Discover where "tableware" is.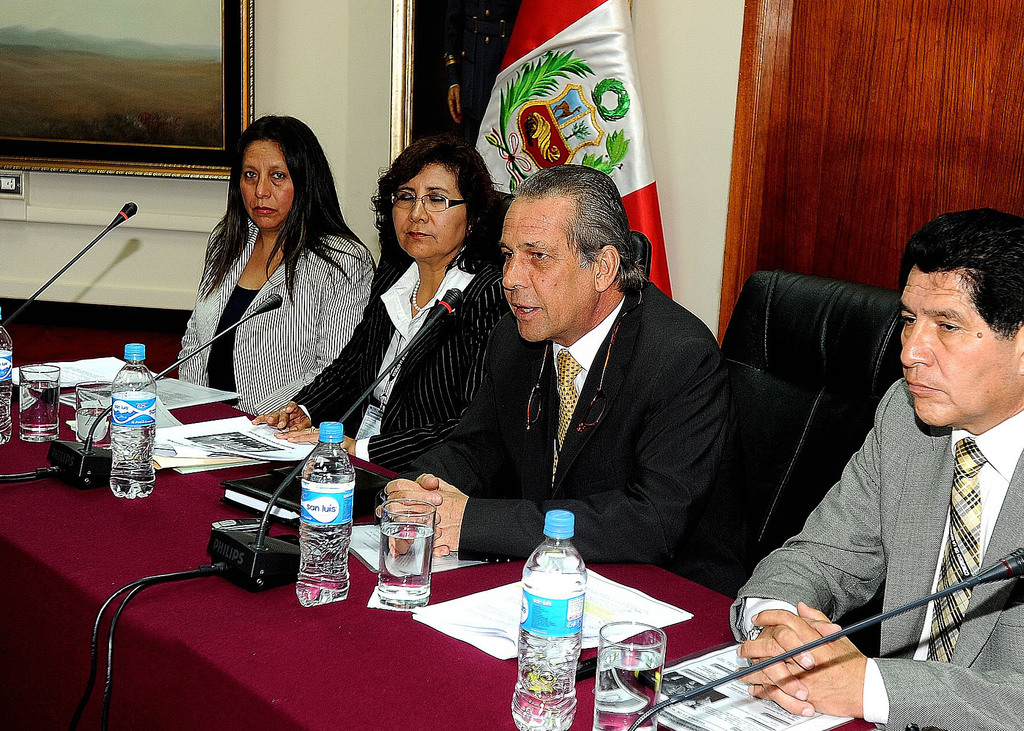
Discovered at (611, 627, 680, 712).
